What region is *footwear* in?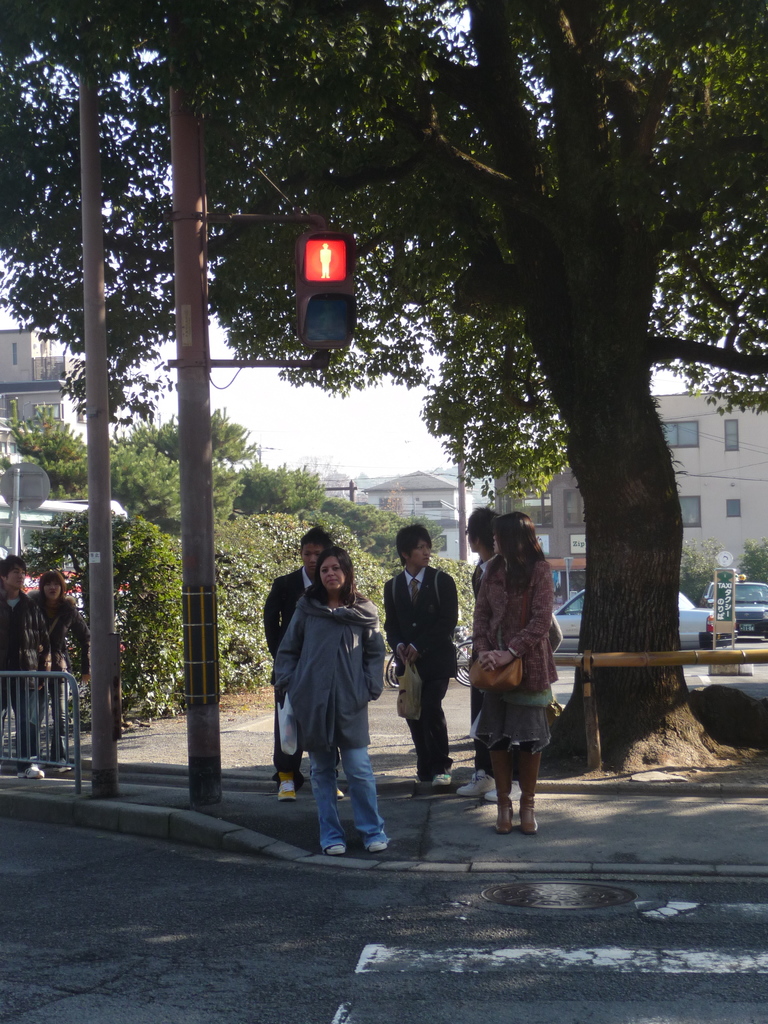
bbox=[420, 764, 449, 788].
